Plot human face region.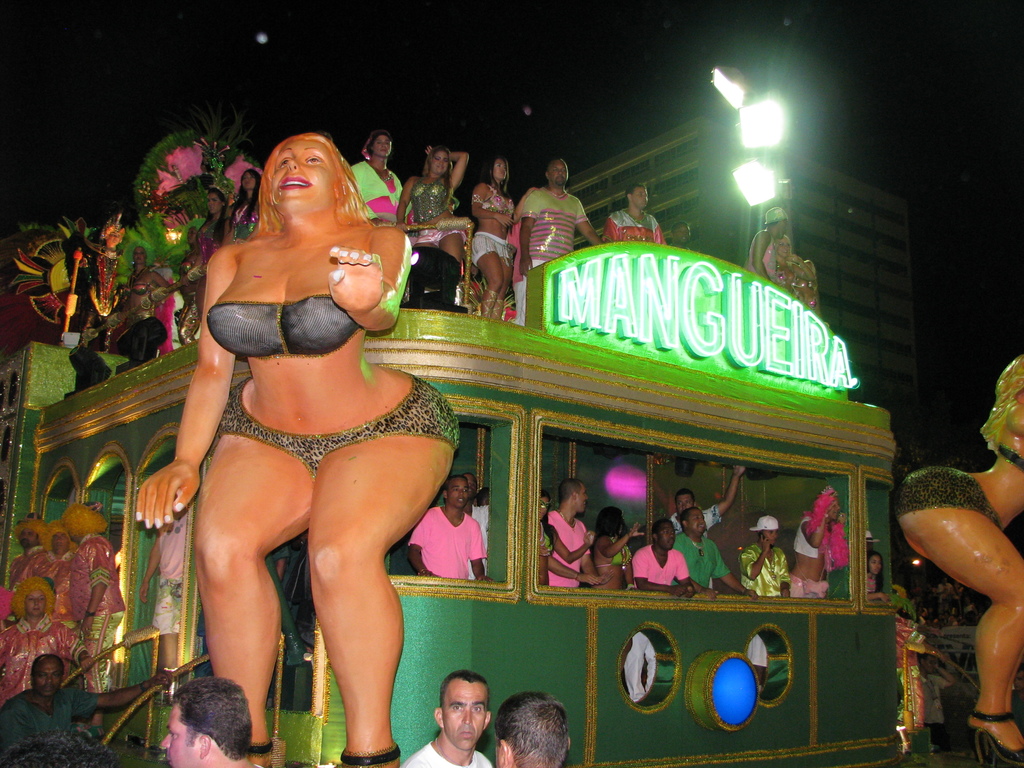
Plotted at Rect(634, 188, 649, 208).
